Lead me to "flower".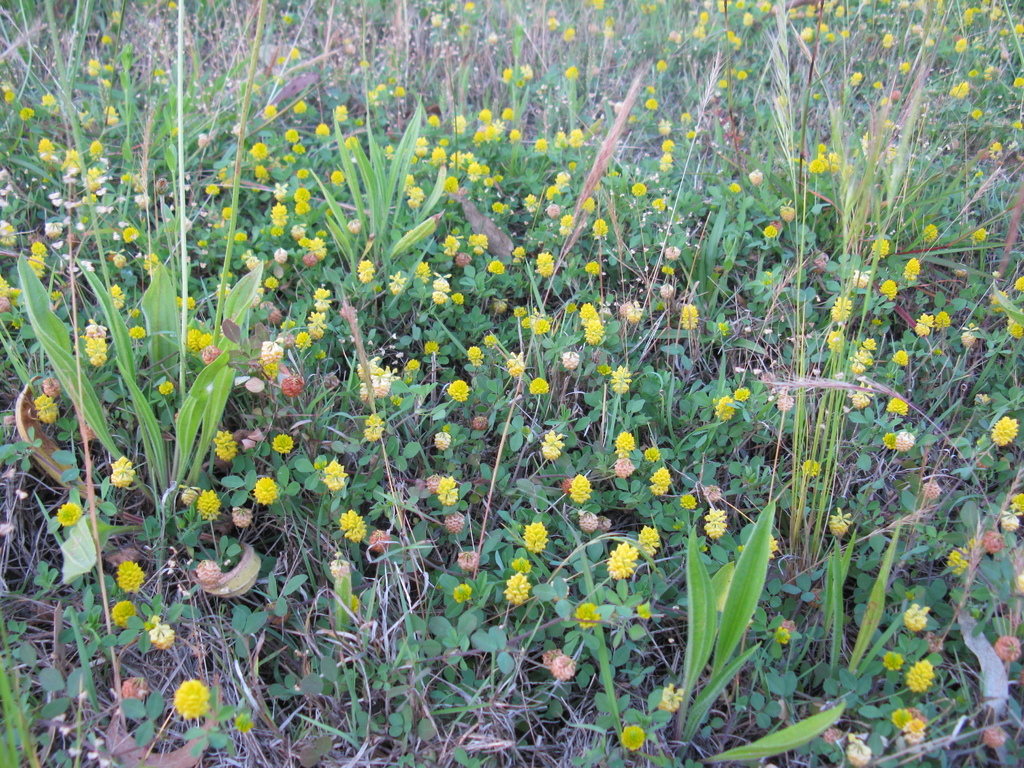
Lead to bbox=[452, 585, 473, 605].
